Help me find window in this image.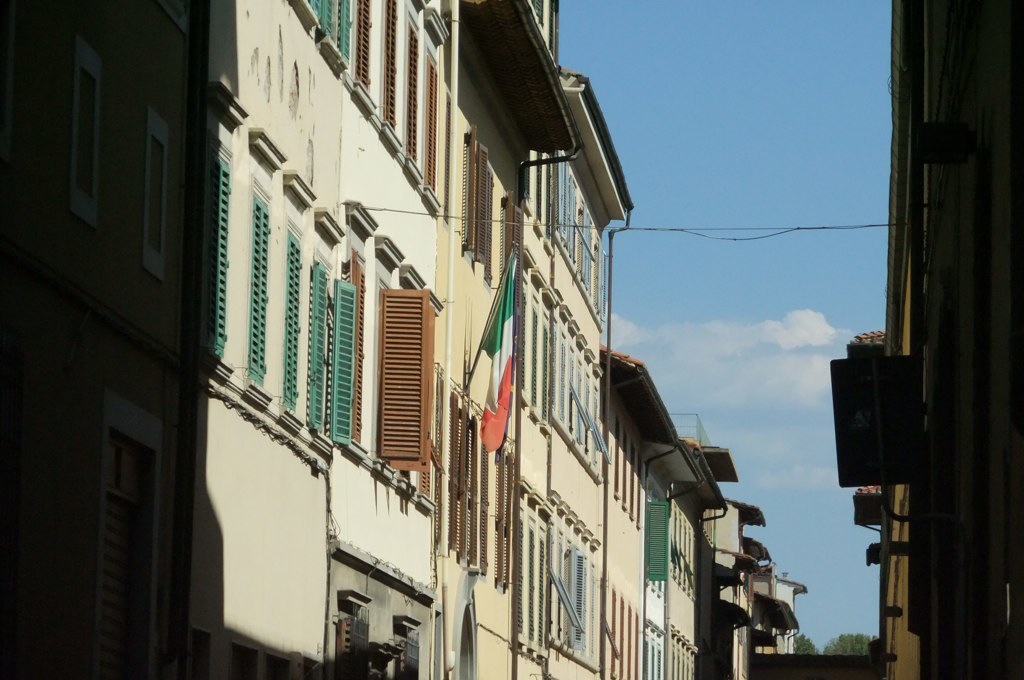
Found it: 243, 188, 273, 408.
